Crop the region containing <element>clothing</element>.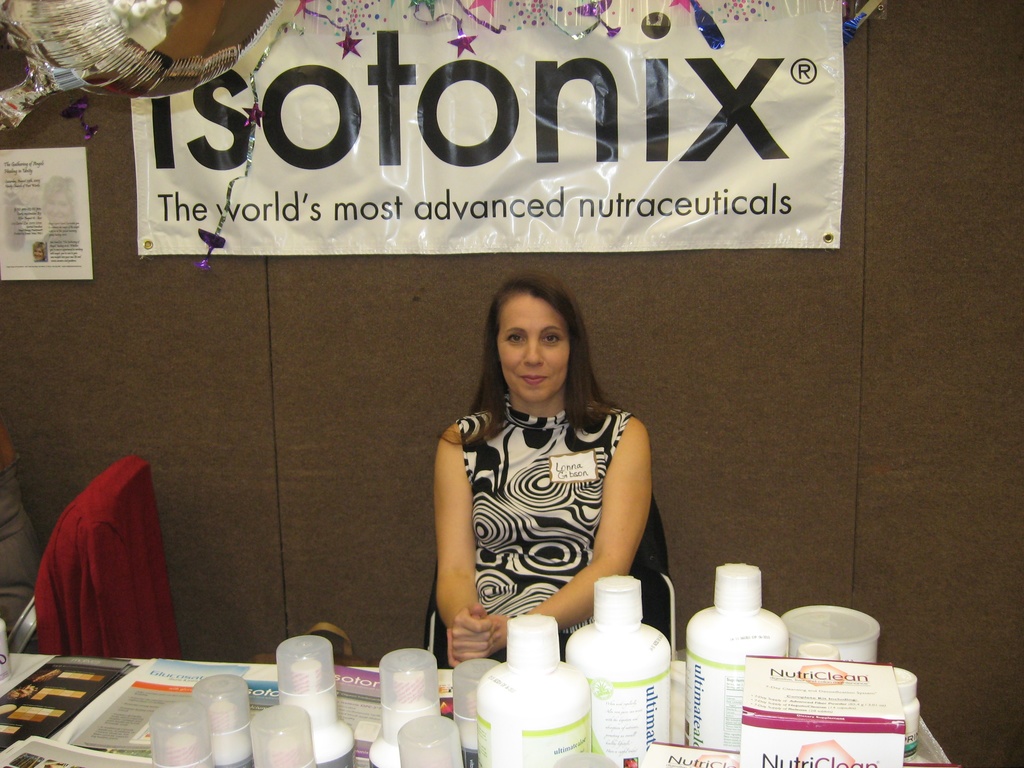
Crop region: select_region(427, 387, 652, 643).
